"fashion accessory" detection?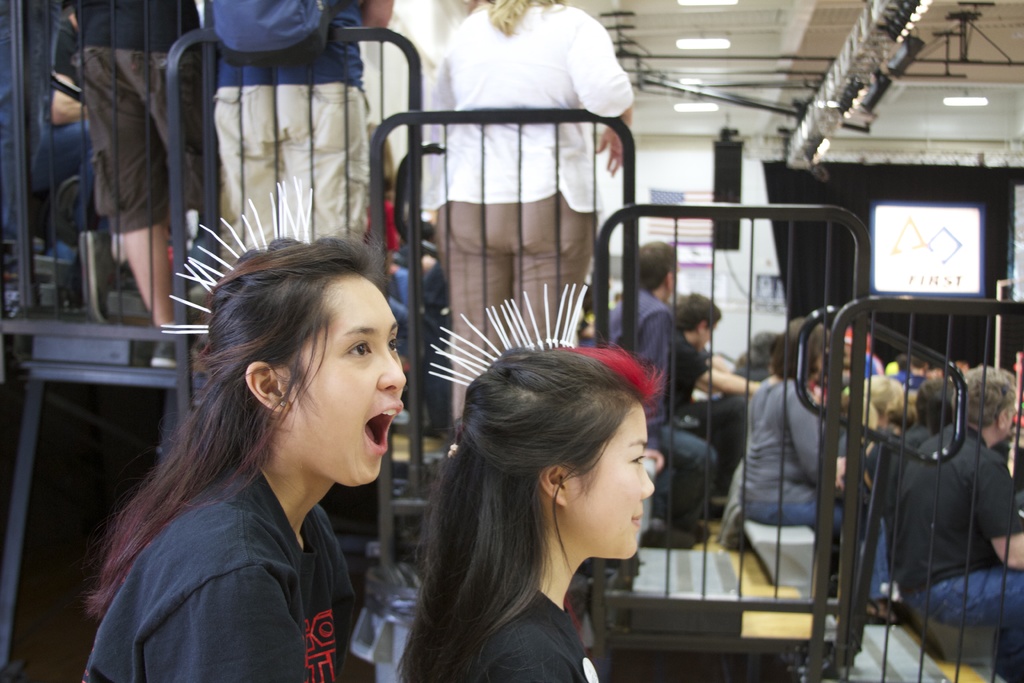
[x1=148, y1=337, x2=178, y2=373]
